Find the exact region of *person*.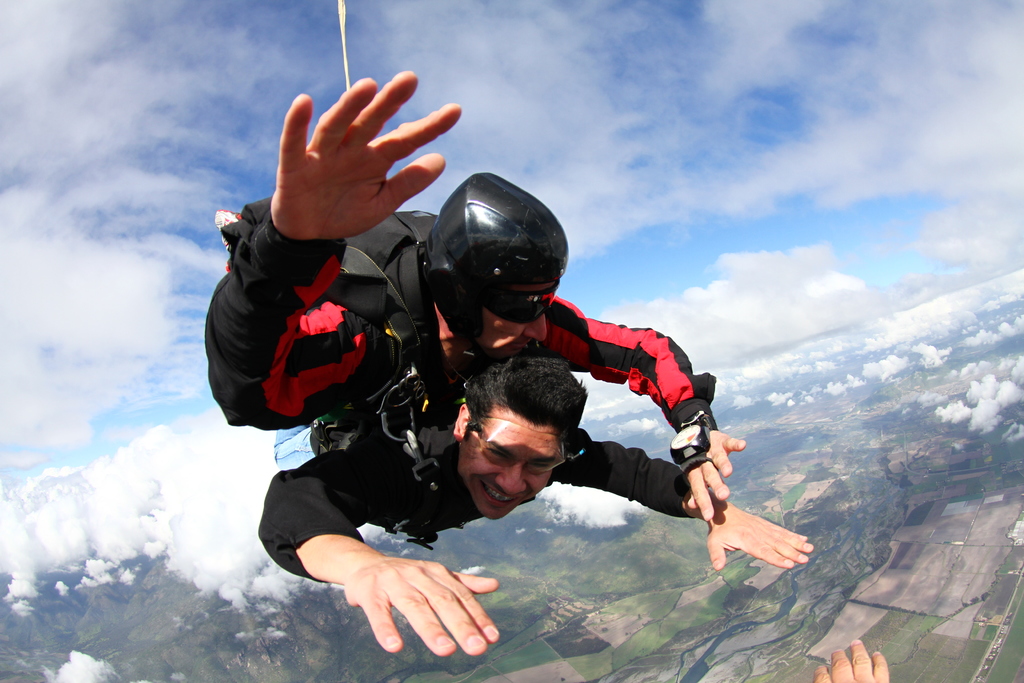
Exact region: (x1=806, y1=632, x2=897, y2=682).
